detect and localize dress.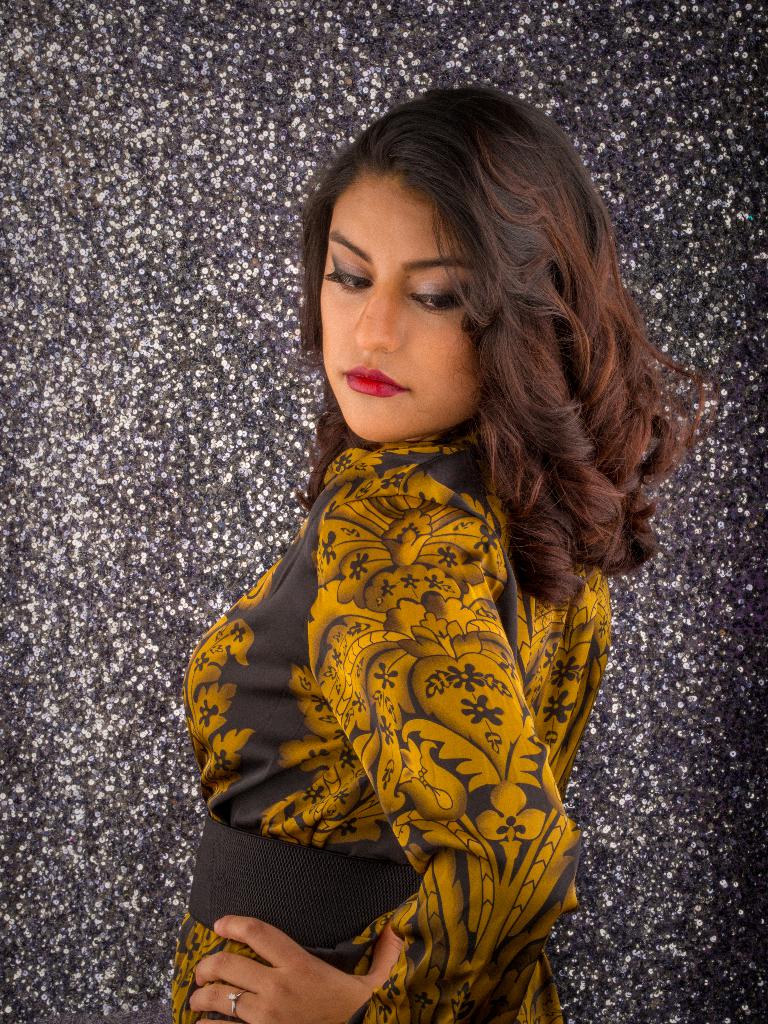
Localized at (x1=163, y1=438, x2=618, y2=1023).
